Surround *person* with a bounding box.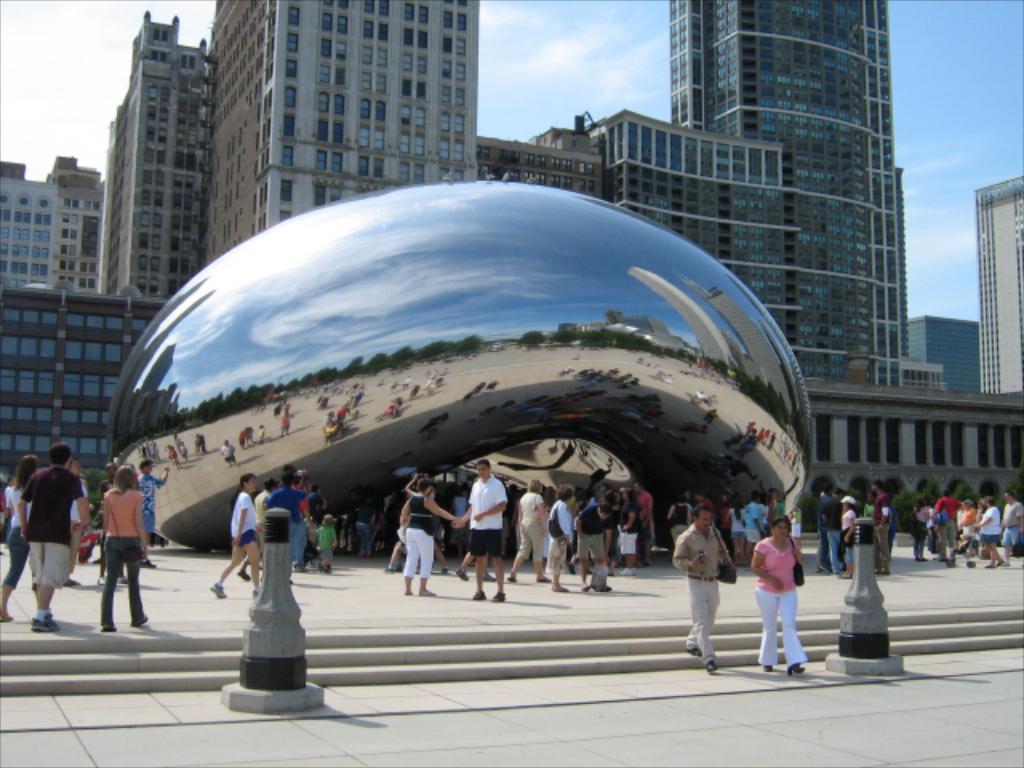
bbox(760, 509, 814, 669).
